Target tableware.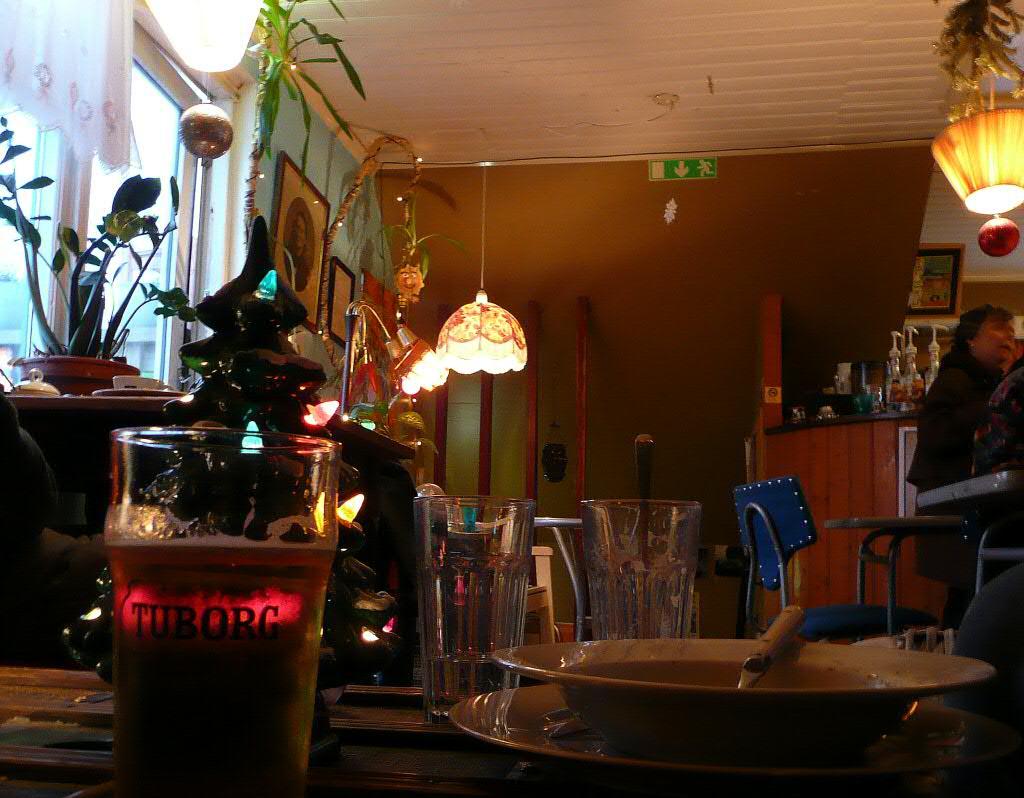
Target region: <box>579,498,704,638</box>.
